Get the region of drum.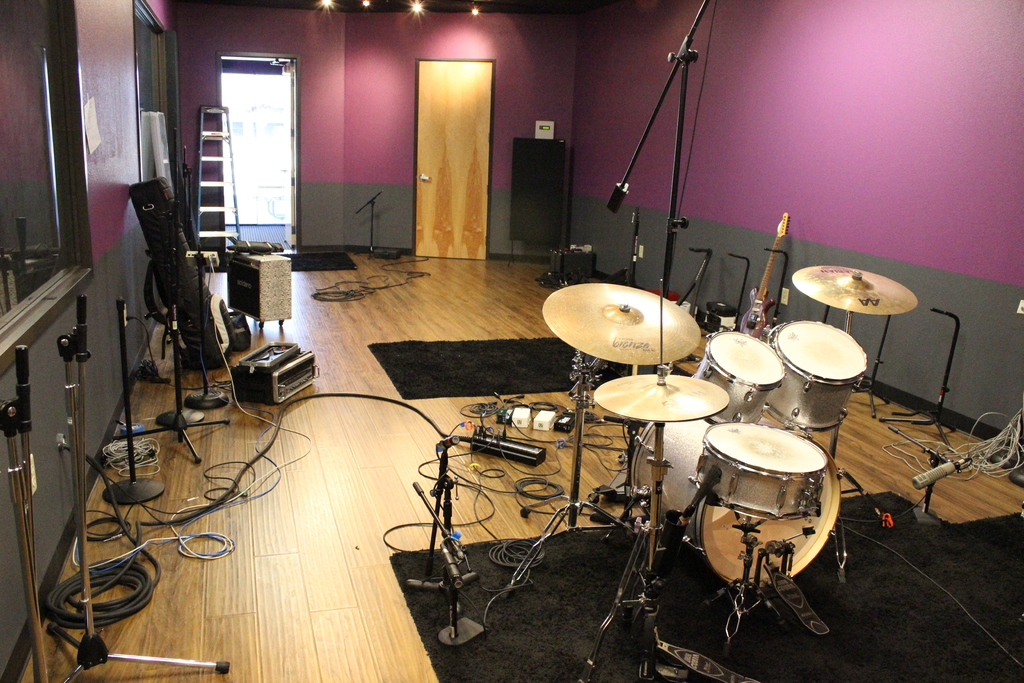
(692, 331, 786, 425).
